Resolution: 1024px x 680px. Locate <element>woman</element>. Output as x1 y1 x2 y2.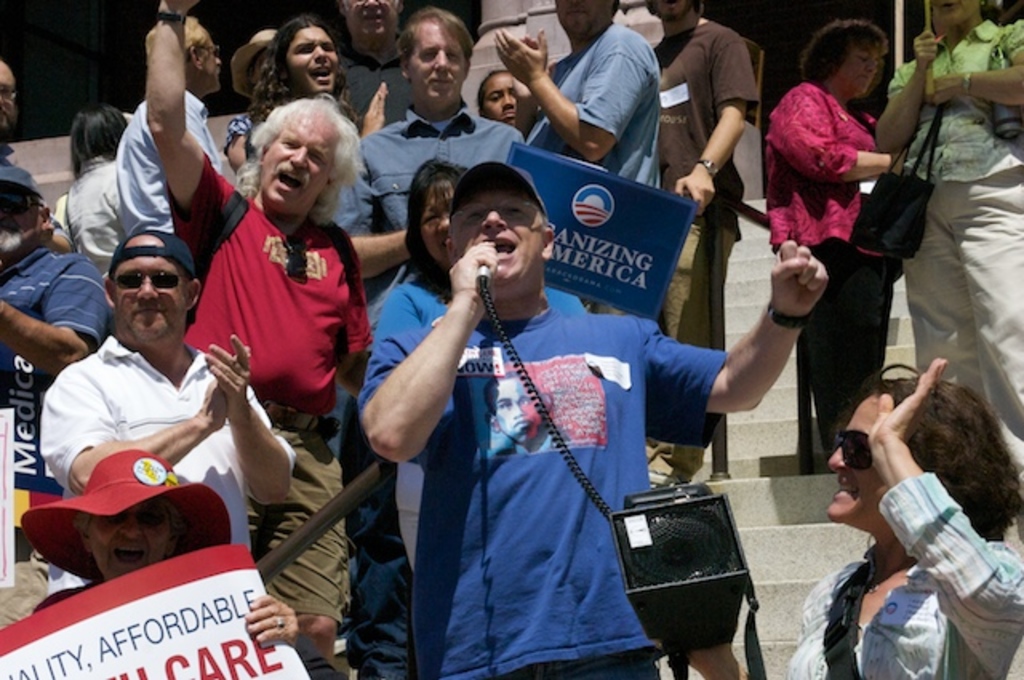
251 11 398 133.
